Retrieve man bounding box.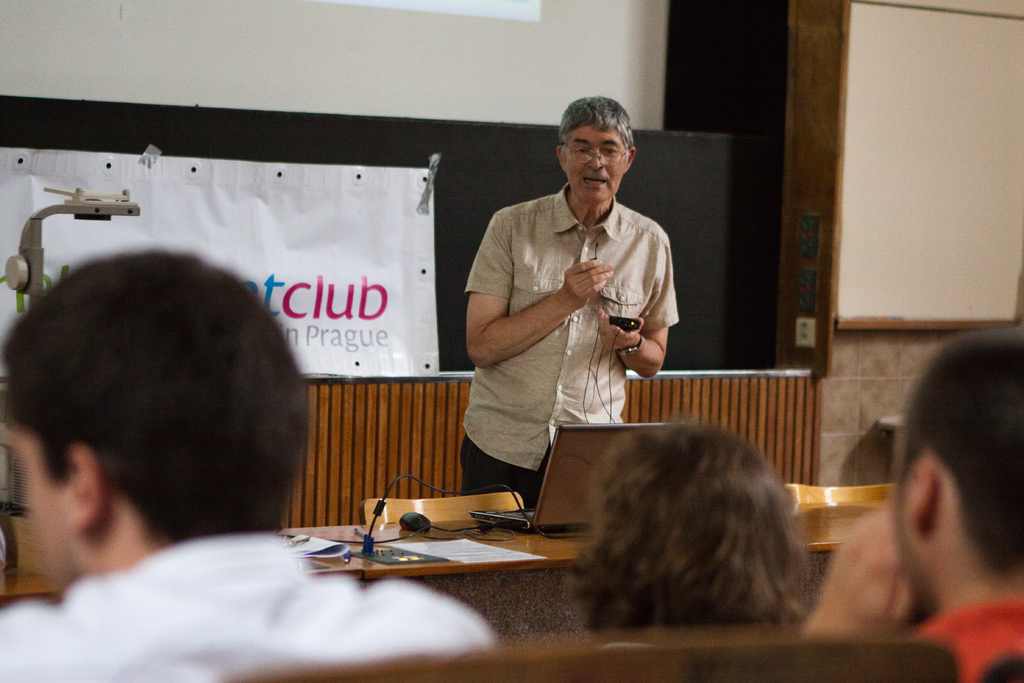
Bounding box: left=0, top=248, right=496, bottom=682.
